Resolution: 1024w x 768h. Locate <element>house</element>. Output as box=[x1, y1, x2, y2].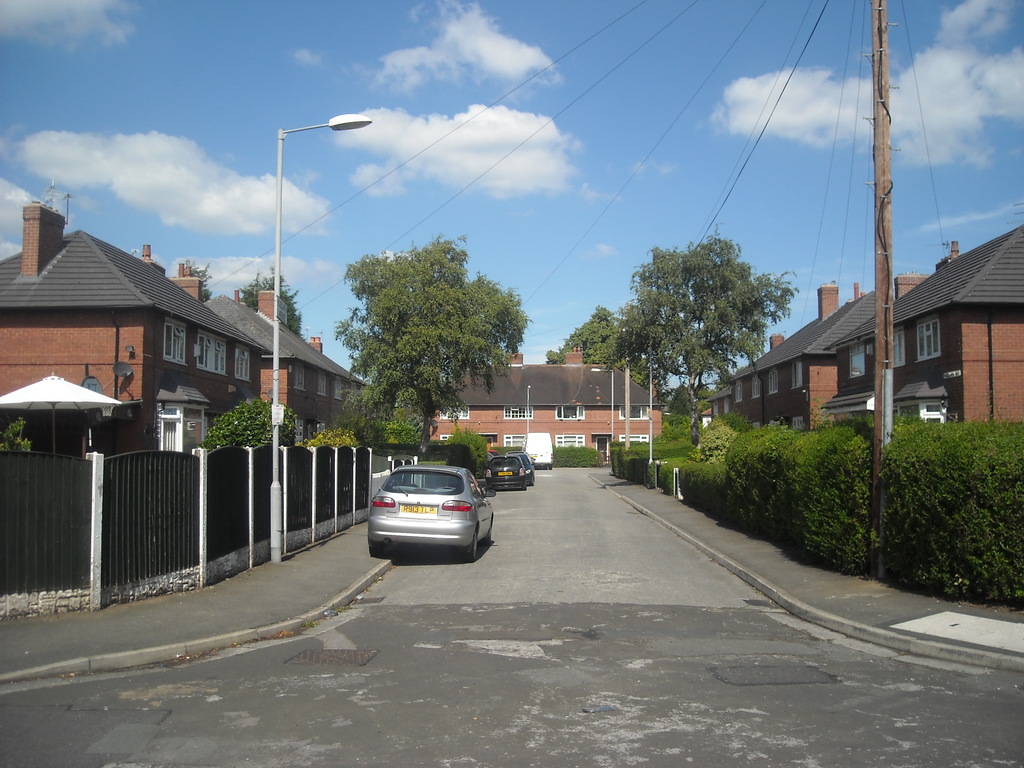
box=[710, 278, 878, 433].
